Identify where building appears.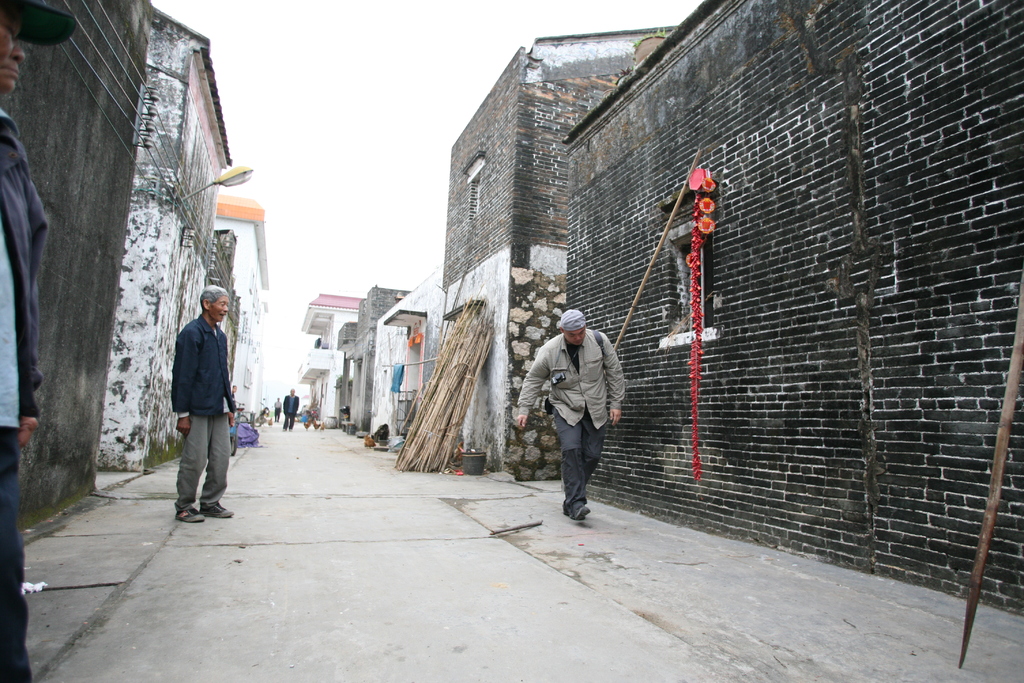
Appears at rect(216, 192, 271, 424).
